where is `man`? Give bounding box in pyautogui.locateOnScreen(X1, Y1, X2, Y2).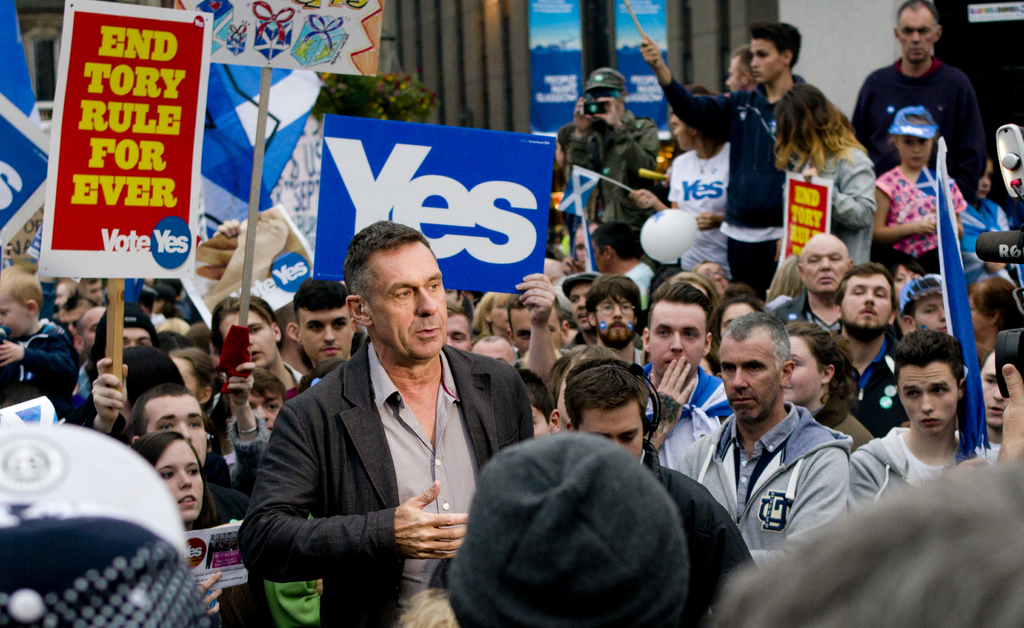
pyautogui.locateOnScreen(285, 273, 360, 364).
